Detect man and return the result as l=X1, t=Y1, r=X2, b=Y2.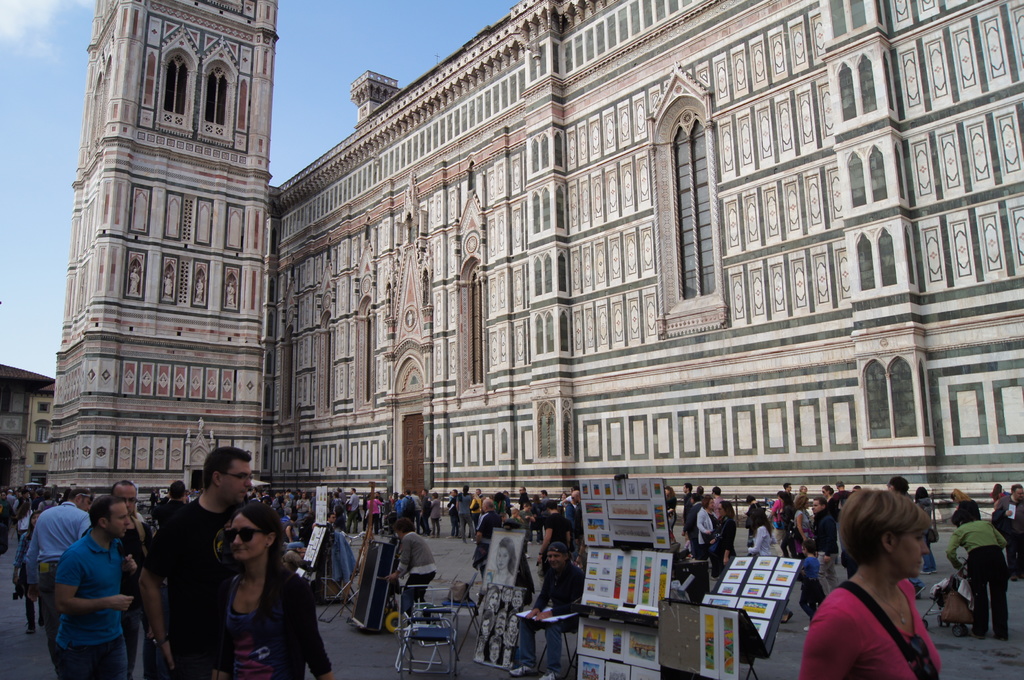
l=943, t=509, r=1016, b=640.
